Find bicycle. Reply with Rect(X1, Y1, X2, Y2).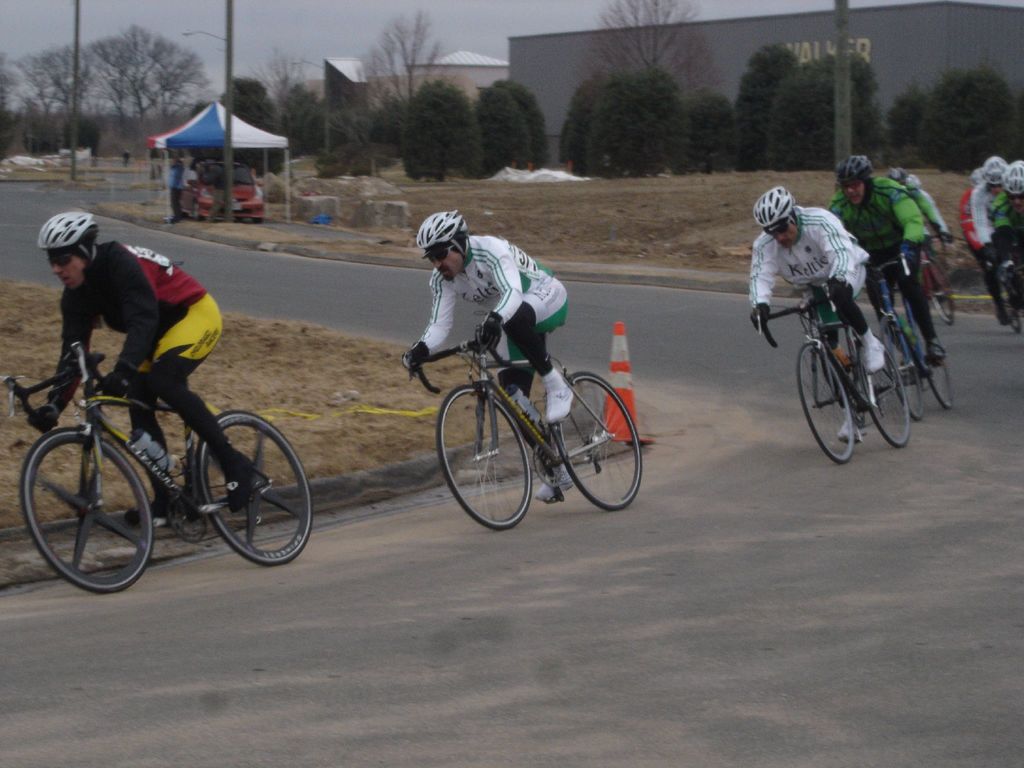
Rect(998, 259, 1023, 300).
